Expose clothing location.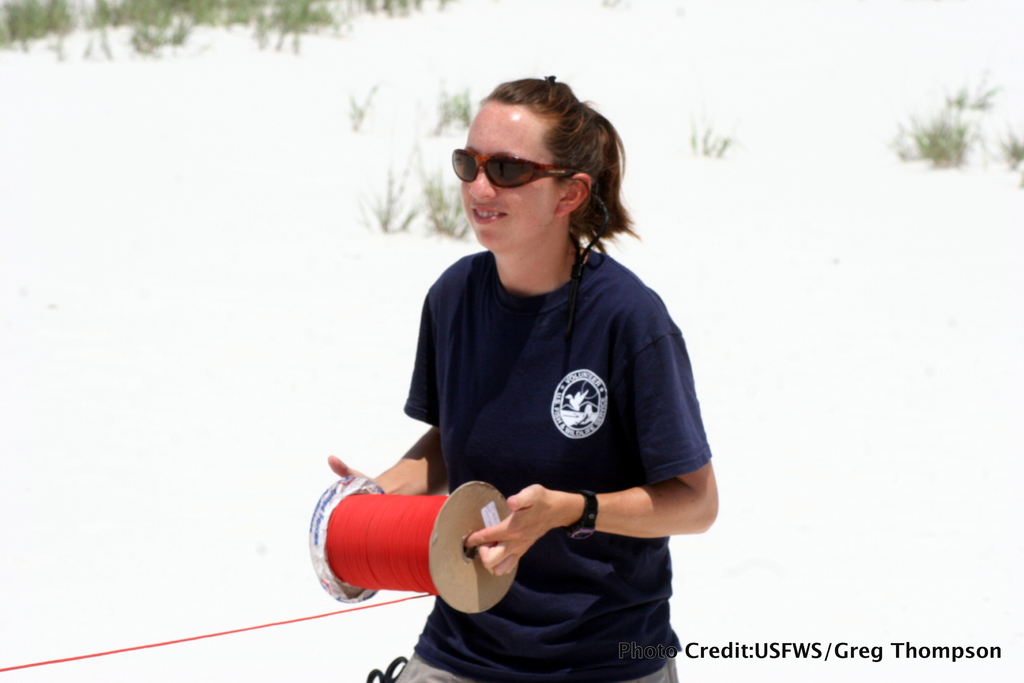
Exposed at Rect(391, 200, 701, 650).
